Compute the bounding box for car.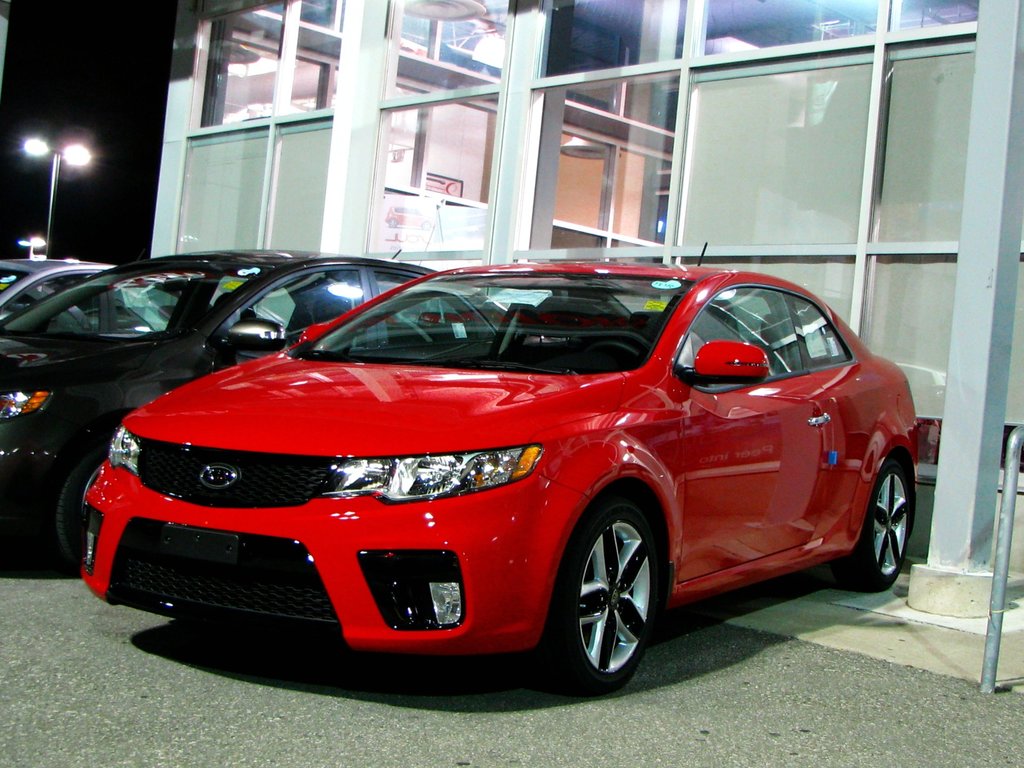
{"left": 0, "top": 249, "right": 509, "bottom": 577}.
